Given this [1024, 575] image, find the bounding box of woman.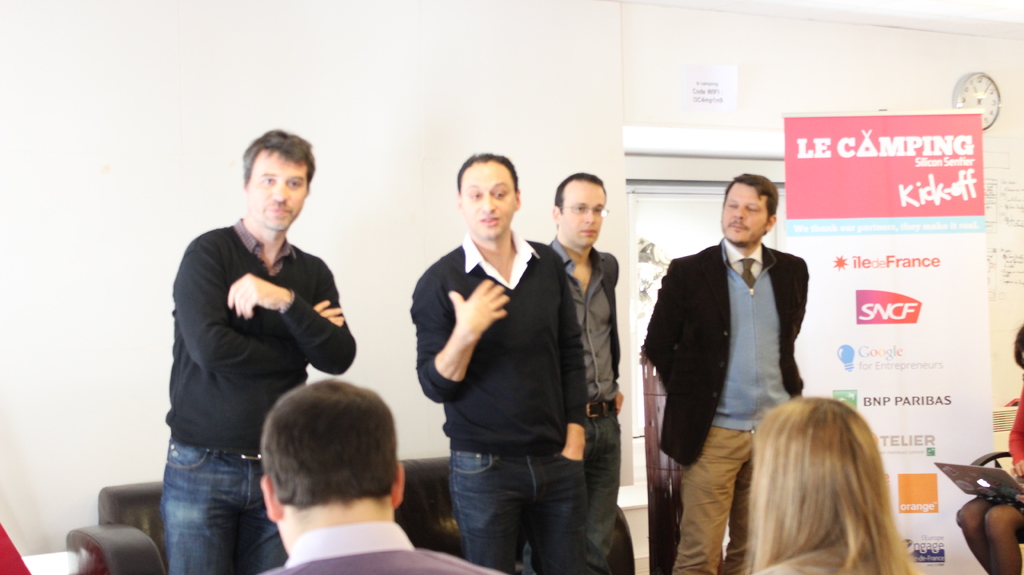
(left=959, top=320, right=1023, bottom=574).
